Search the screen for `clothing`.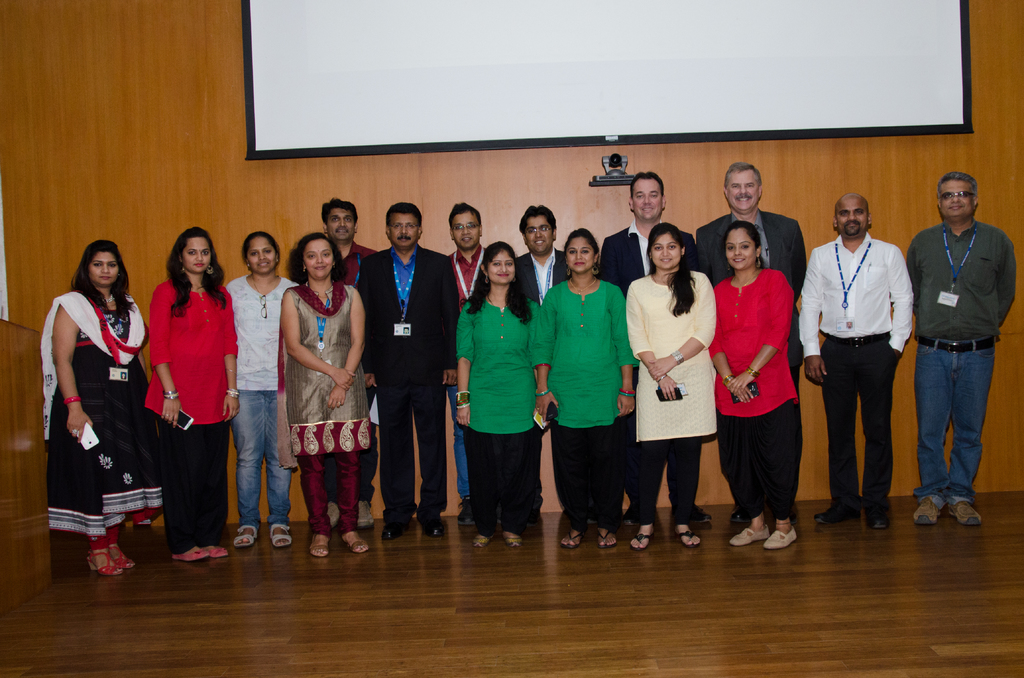
Found at [x1=695, y1=208, x2=808, y2=292].
